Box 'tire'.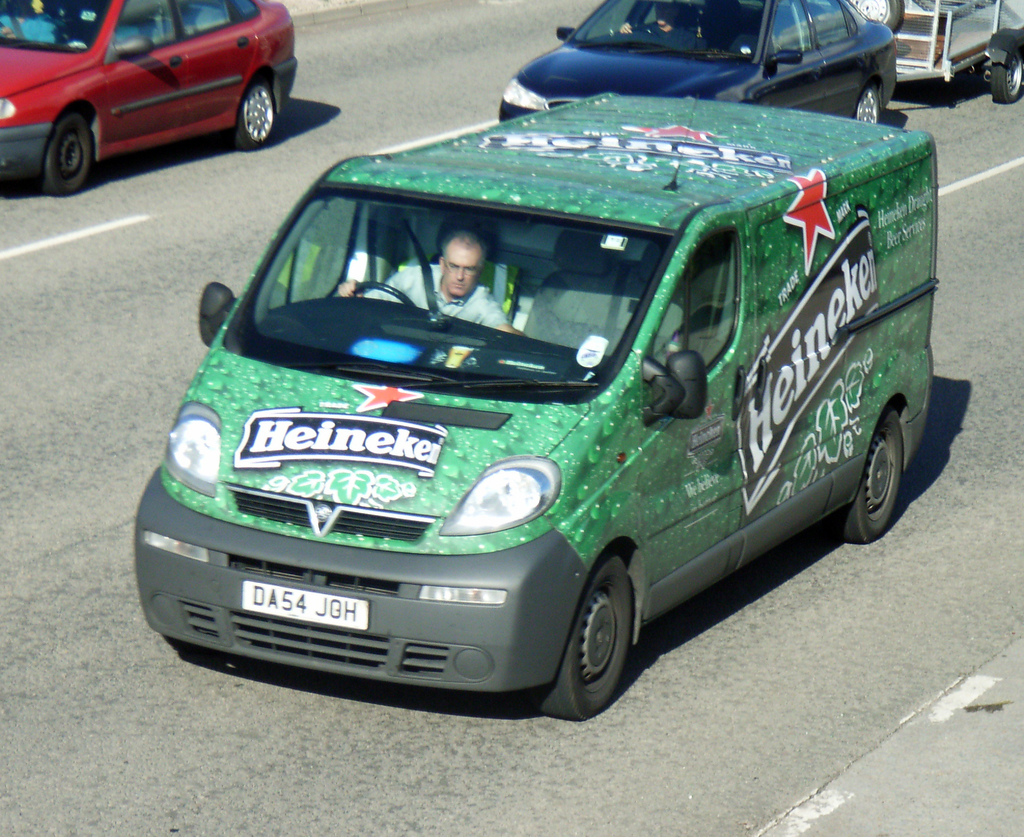
crop(847, 0, 902, 31).
